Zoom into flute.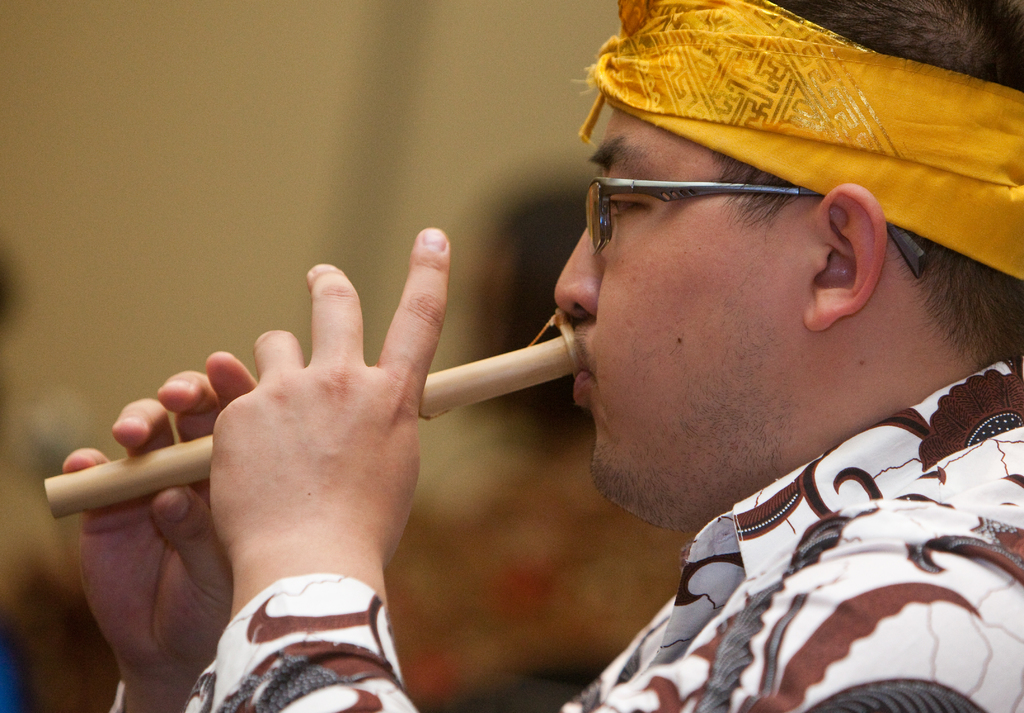
Zoom target: 47/317/588/519.
